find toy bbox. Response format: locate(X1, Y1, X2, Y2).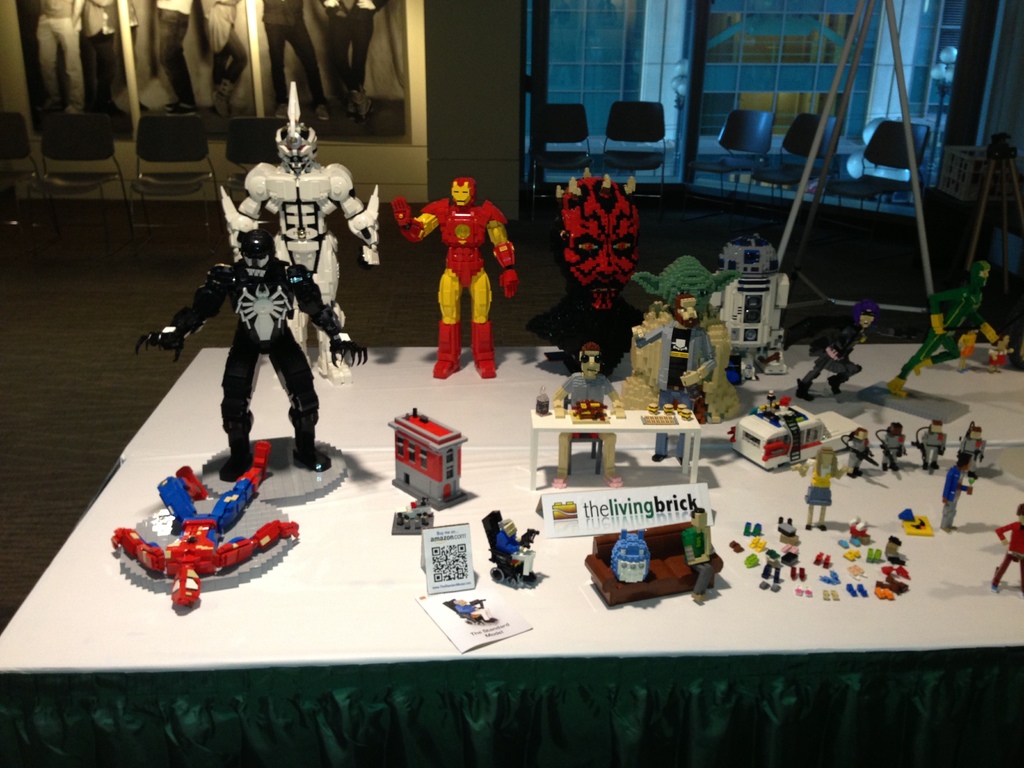
locate(874, 262, 997, 399).
